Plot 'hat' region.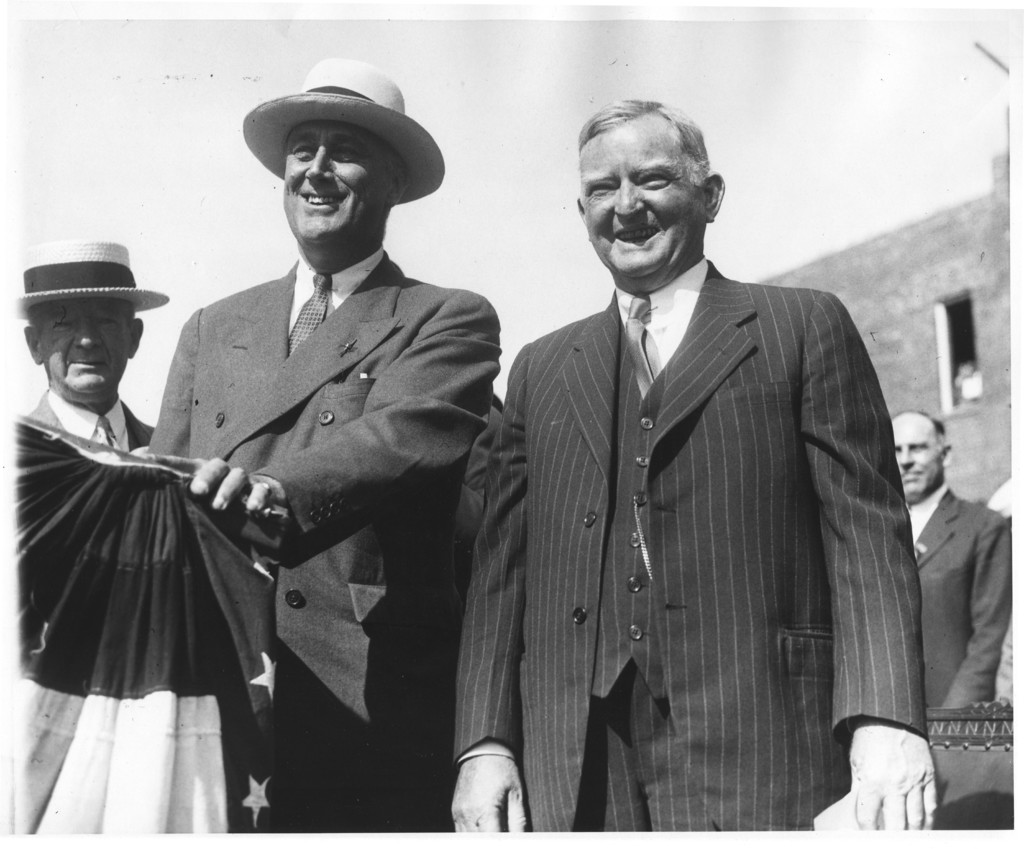
Plotted at locate(13, 238, 170, 310).
